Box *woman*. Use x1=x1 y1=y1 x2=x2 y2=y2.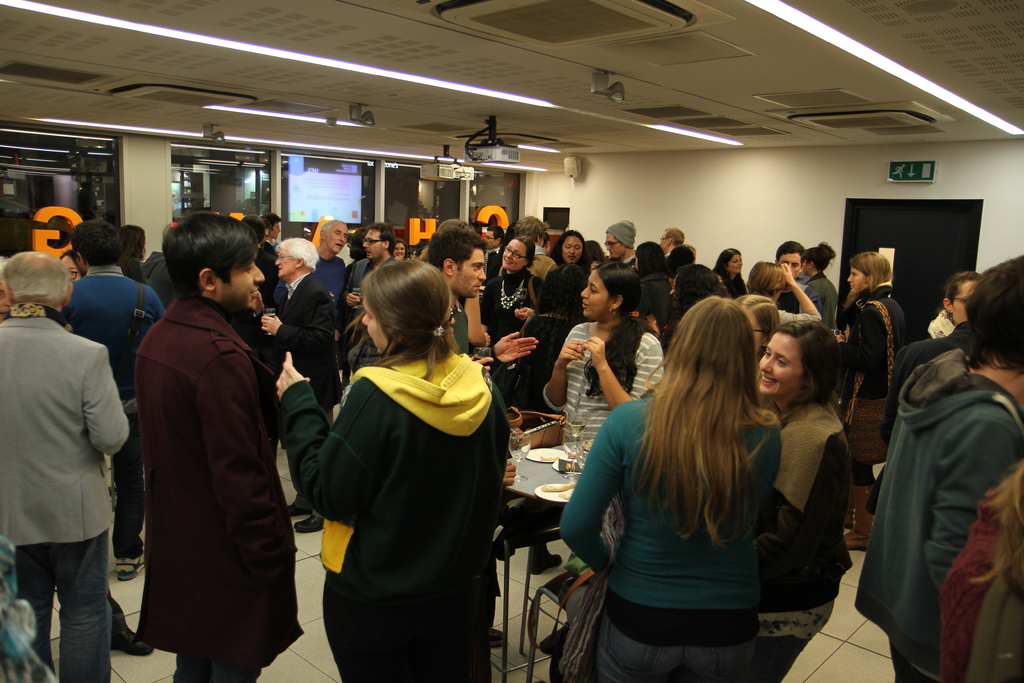
x1=833 y1=254 x2=906 y2=546.
